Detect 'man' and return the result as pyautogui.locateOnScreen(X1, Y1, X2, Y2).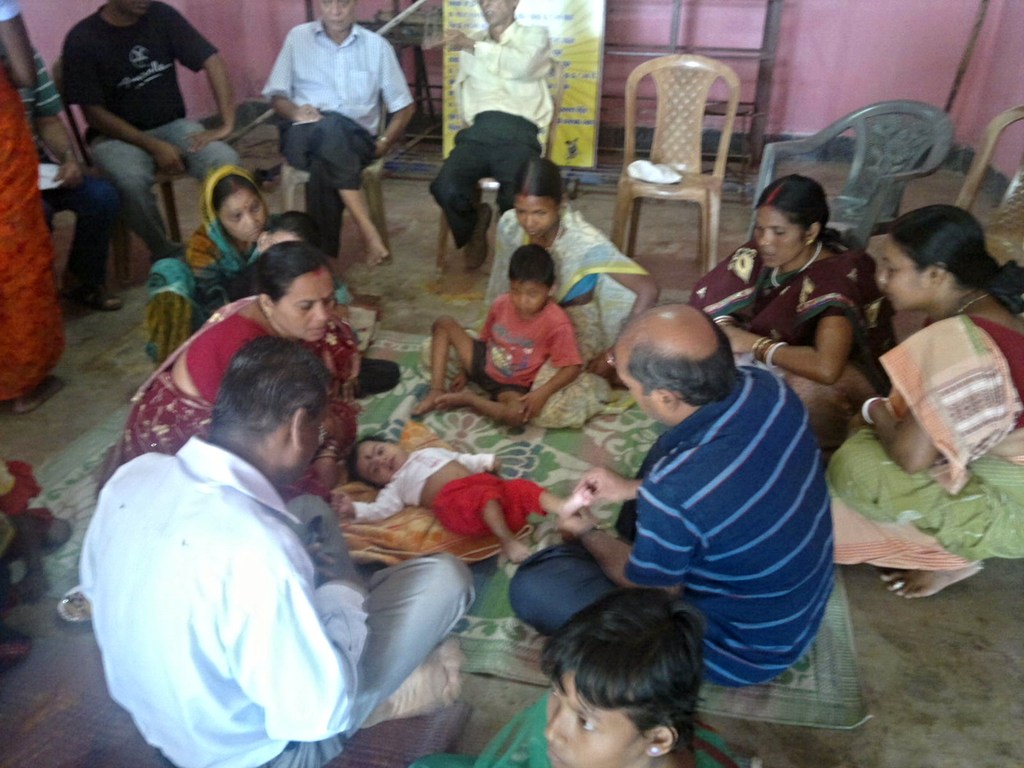
pyautogui.locateOnScreen(511, 304, 833, 685).
